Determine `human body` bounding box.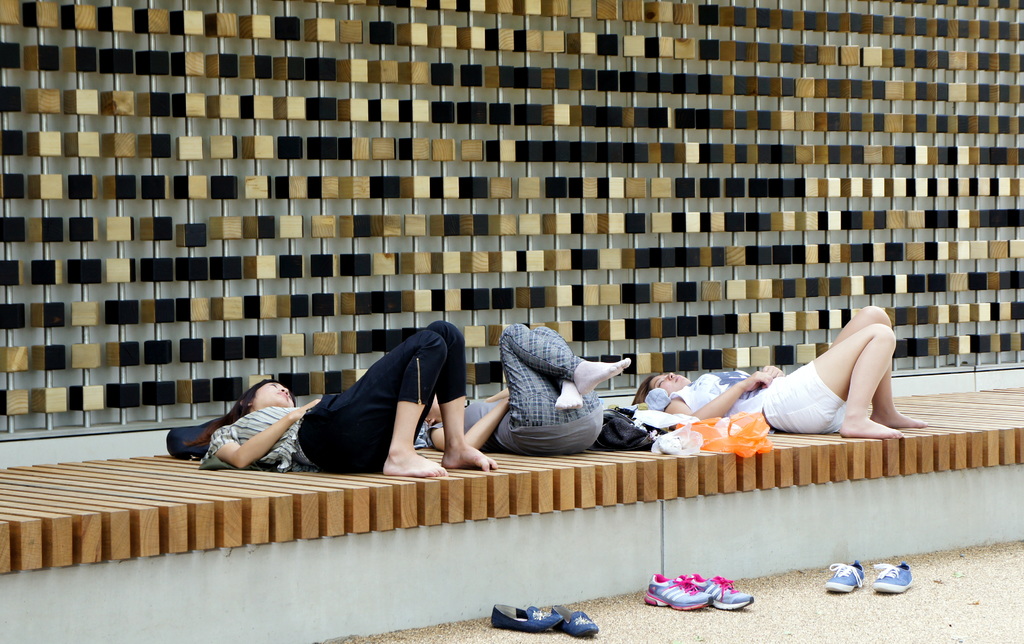
Determined: [426,325,631,455].
